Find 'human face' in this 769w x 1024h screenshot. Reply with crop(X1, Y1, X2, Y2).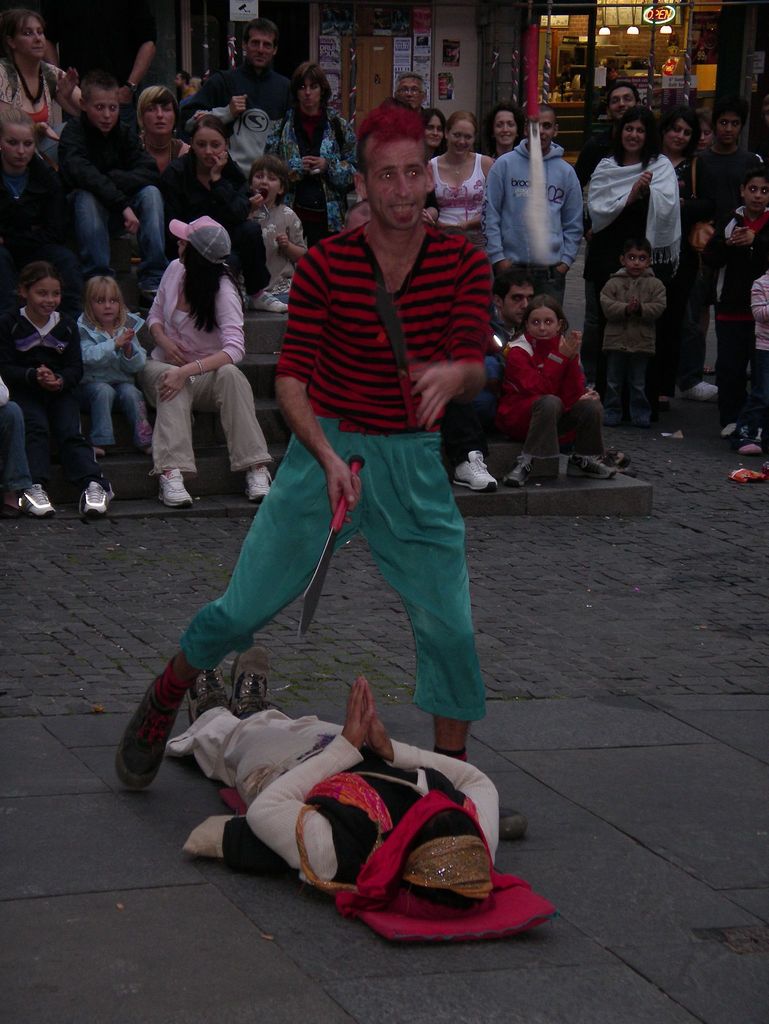
crop(448, 121, 476, 156).
